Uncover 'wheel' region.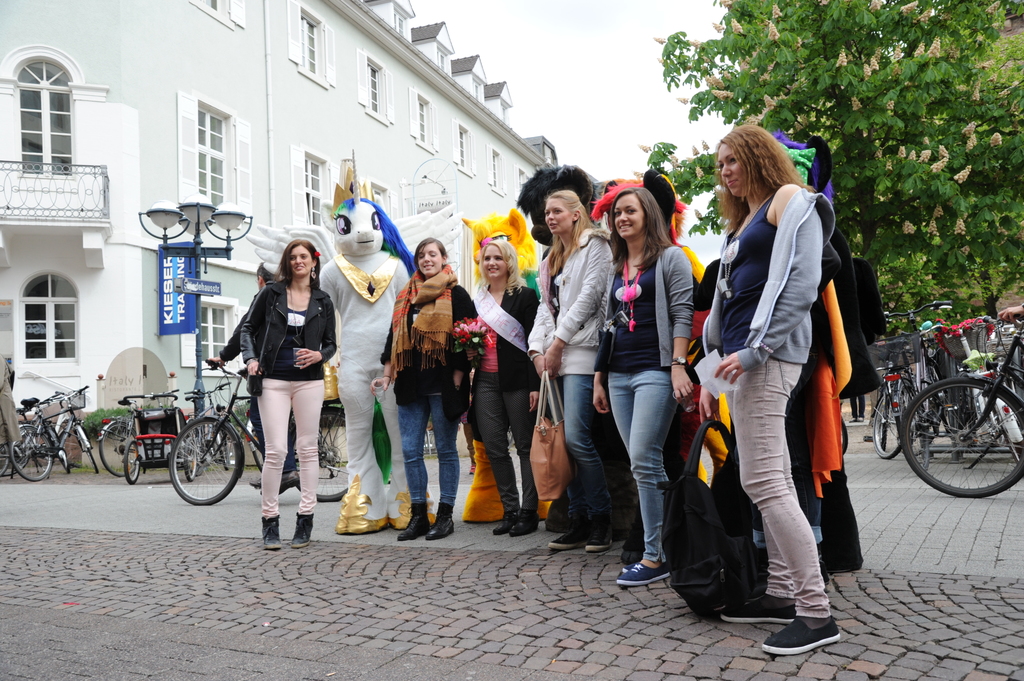
Uncovered: bbox=[75, 435, 98, 475].
